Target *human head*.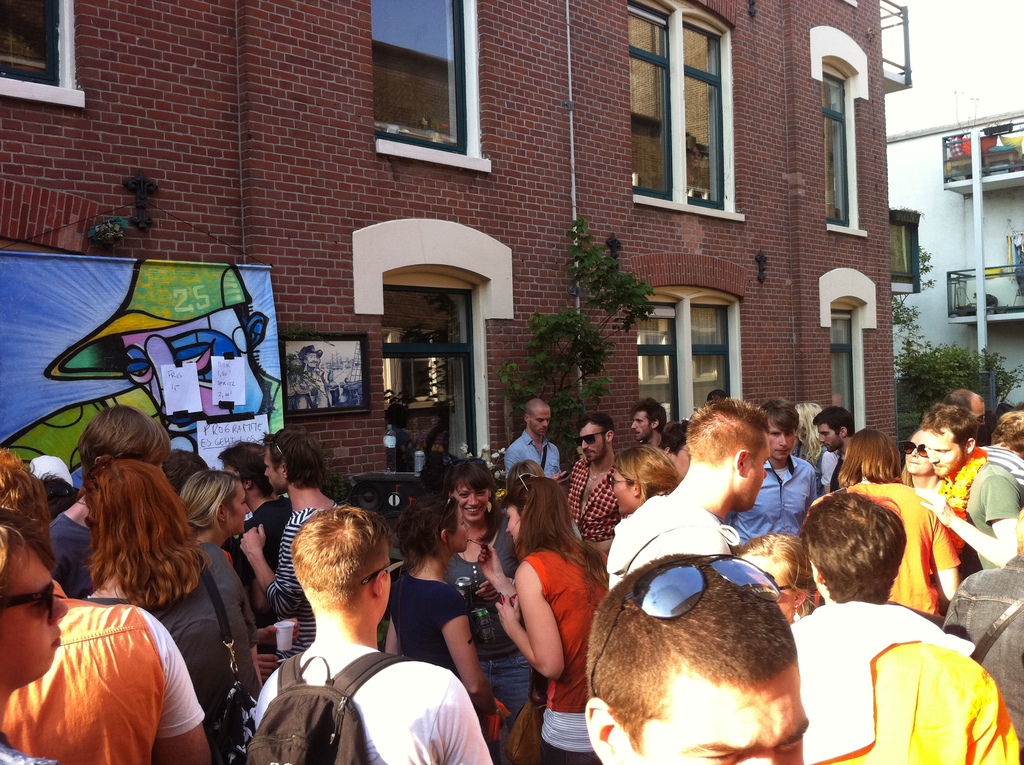
Target region: x1=740, y1=531, x2=819, y2=623.
